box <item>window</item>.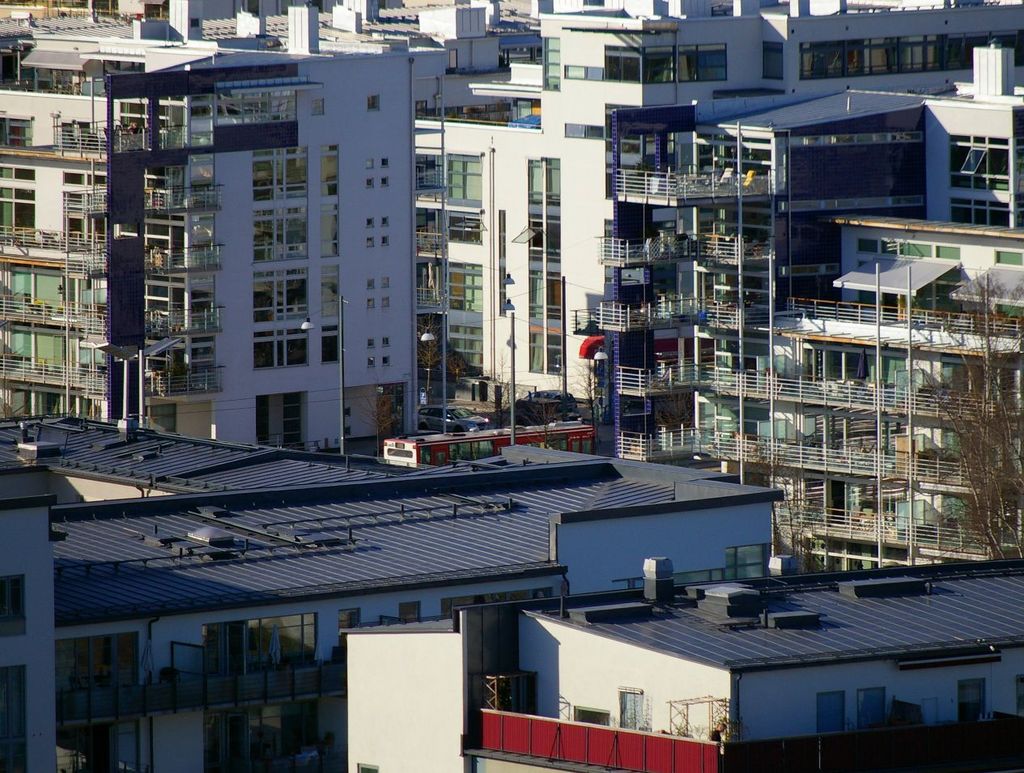
box(359, 210, 397, 253).
